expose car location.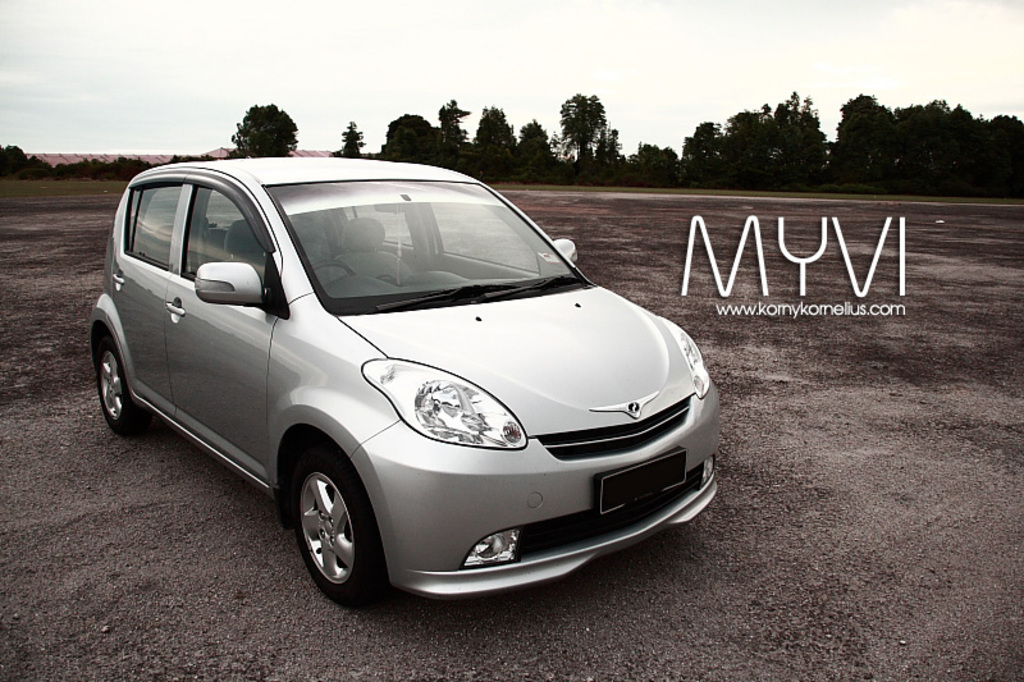
Exposed at <box>92,160,721,601</box>.
